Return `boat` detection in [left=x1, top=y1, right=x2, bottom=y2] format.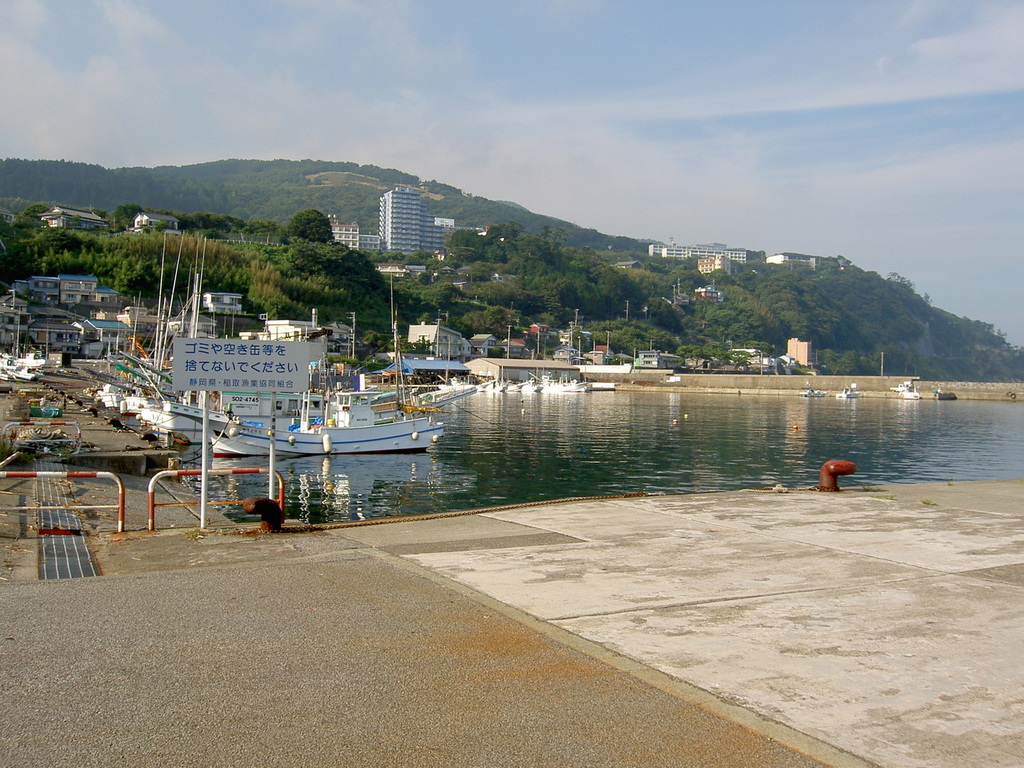
[left=797, top=384, right=828, bottom=399].
